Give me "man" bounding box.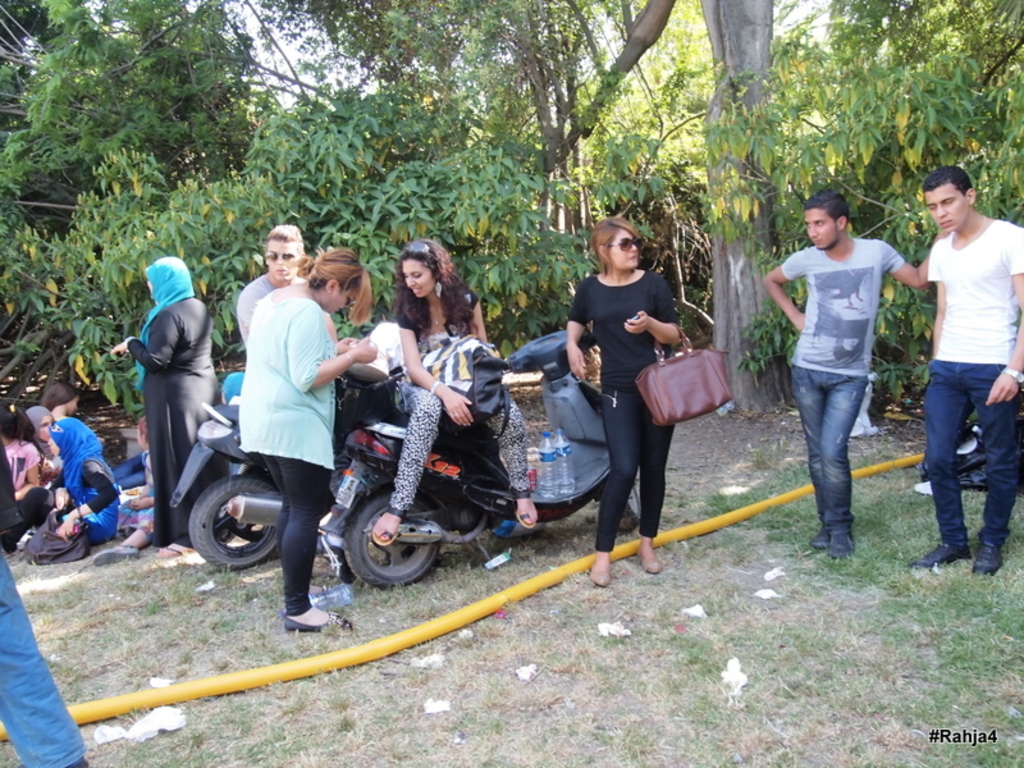
{"left": 758, "top": 188, "right": 955, "bottom": 563}.
